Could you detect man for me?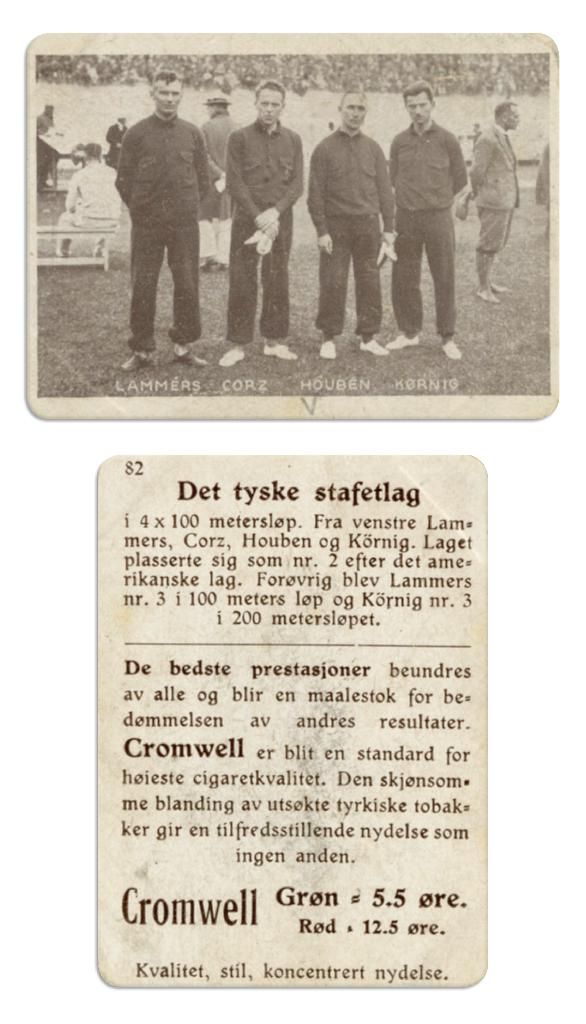
Detection result: (left=94, top=62, right=222, bottom=378).
